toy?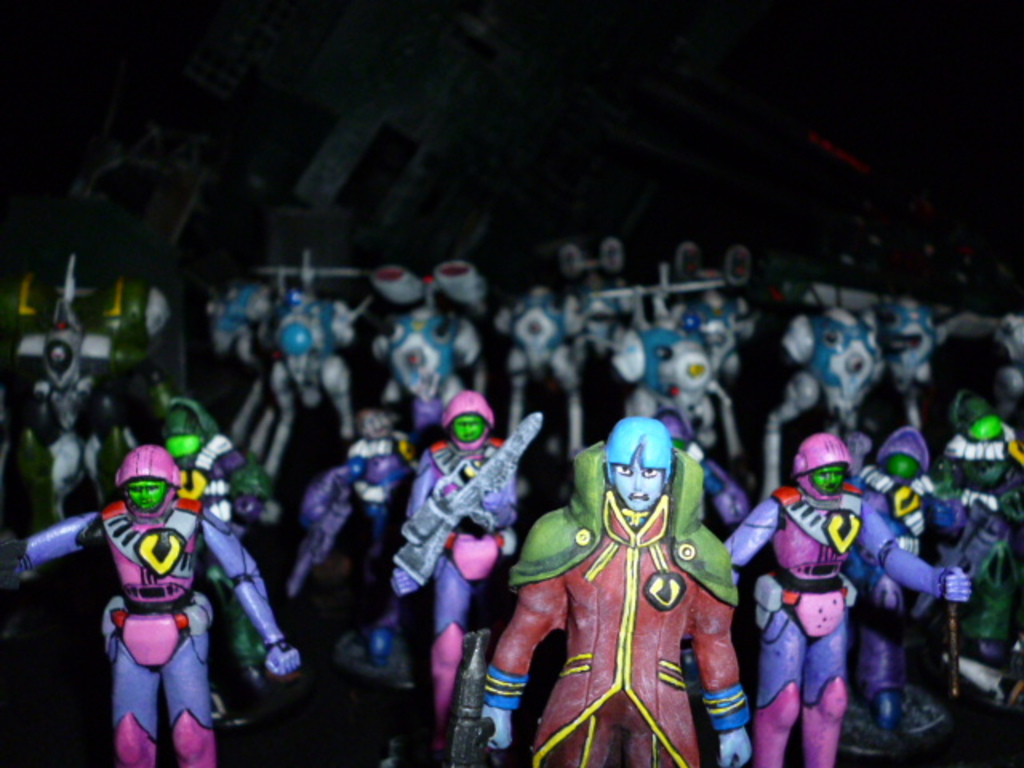
Rect(912, 419, 1022, 659)
